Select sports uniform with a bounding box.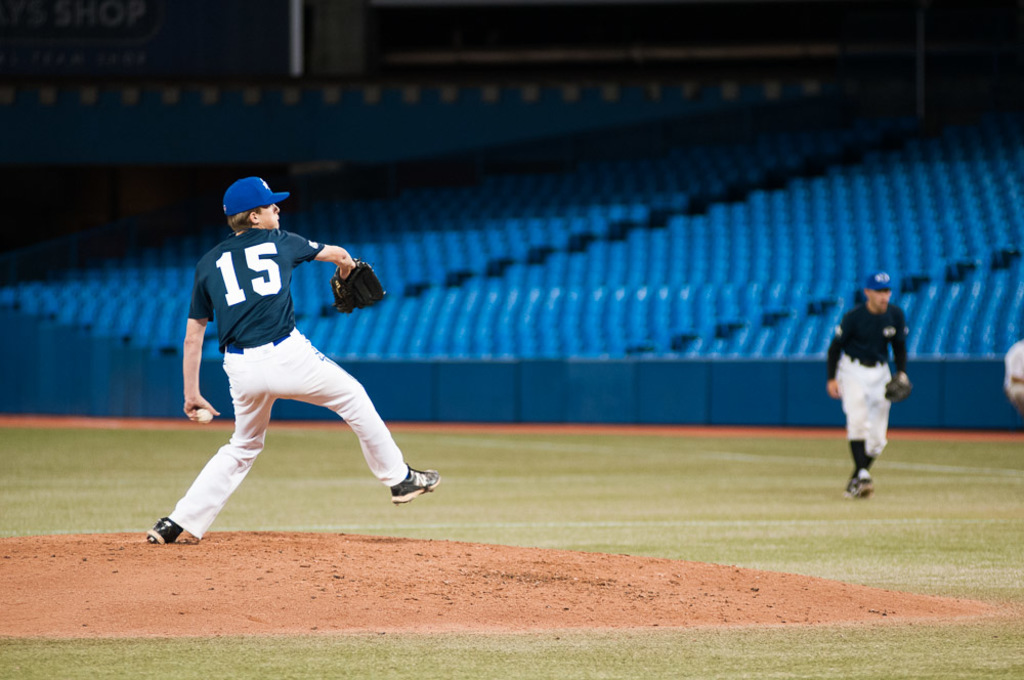
<box>823,303,911,479</box>.
